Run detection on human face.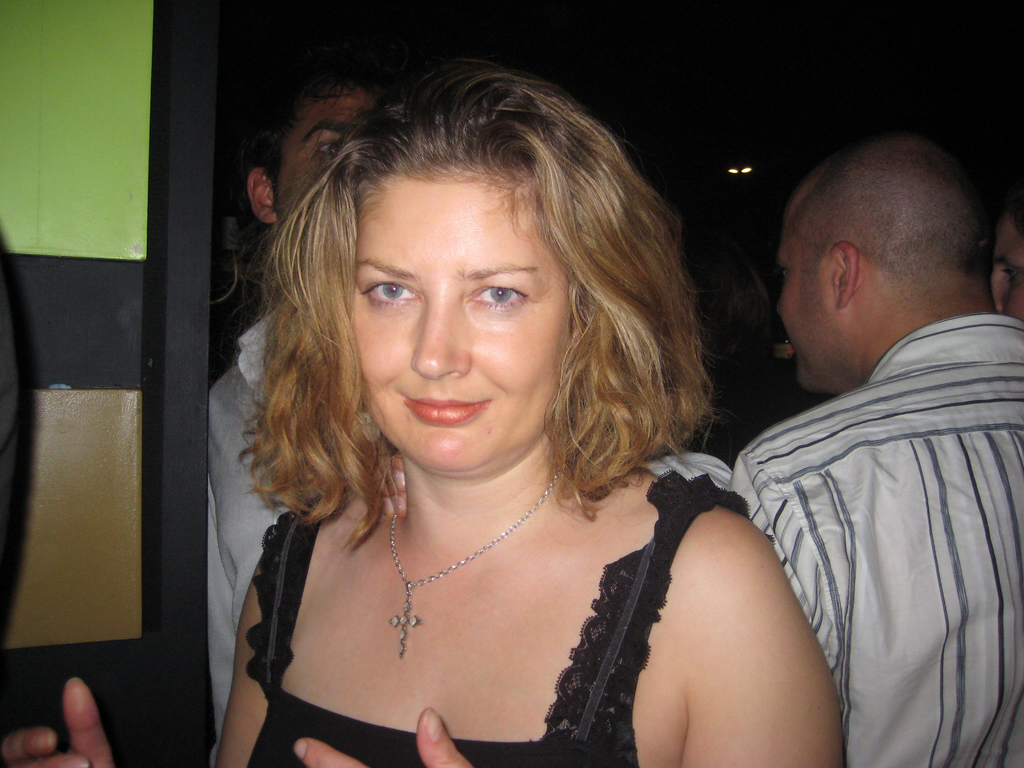
Result: 774, 222, 831, 383.
